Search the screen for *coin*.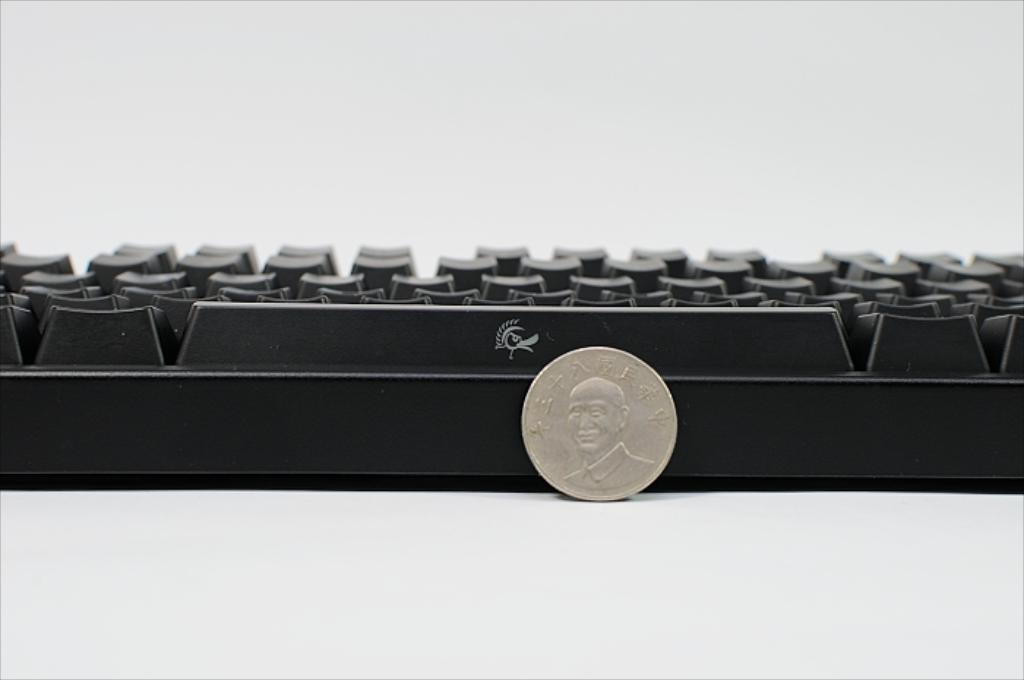
Found at detection(516, 342, 683, 499).
